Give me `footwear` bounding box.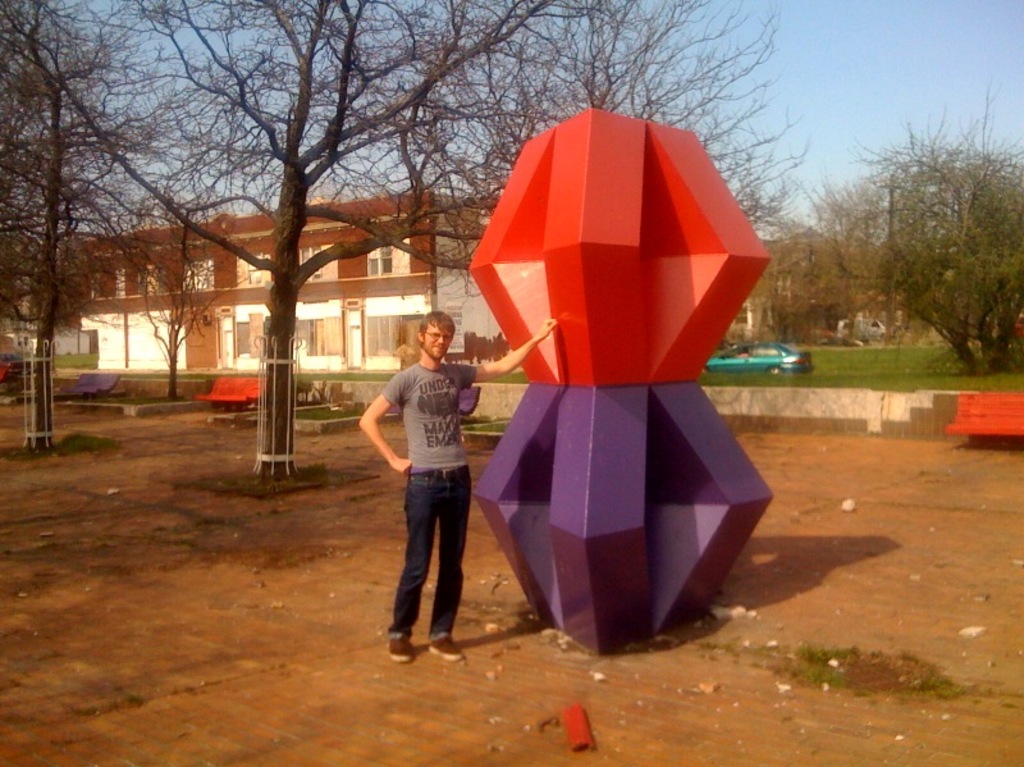
crop(428, 635, 466, 659).
